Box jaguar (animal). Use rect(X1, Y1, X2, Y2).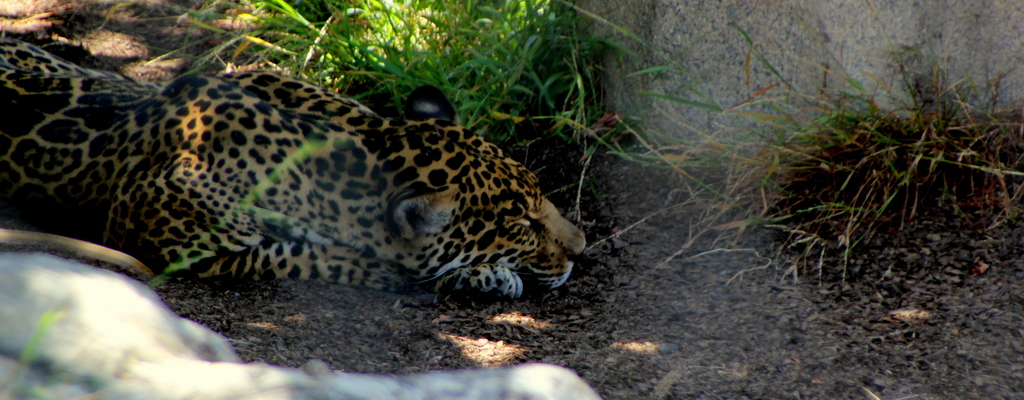
rect(0, 38, 587, 300).
